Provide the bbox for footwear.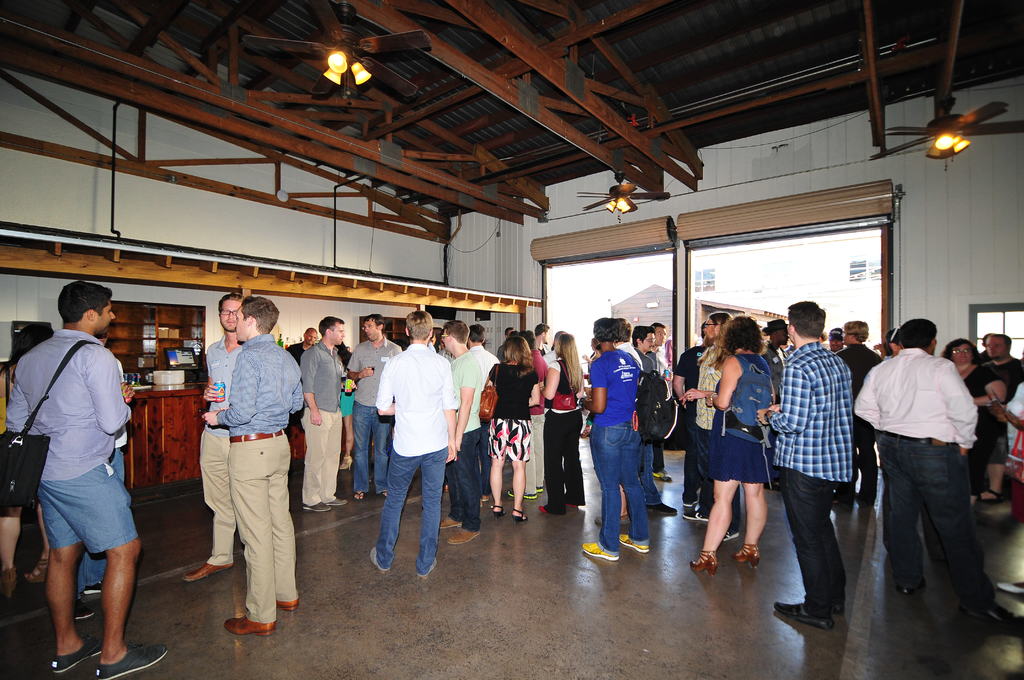
Rect(509, 508, 529, 524).
